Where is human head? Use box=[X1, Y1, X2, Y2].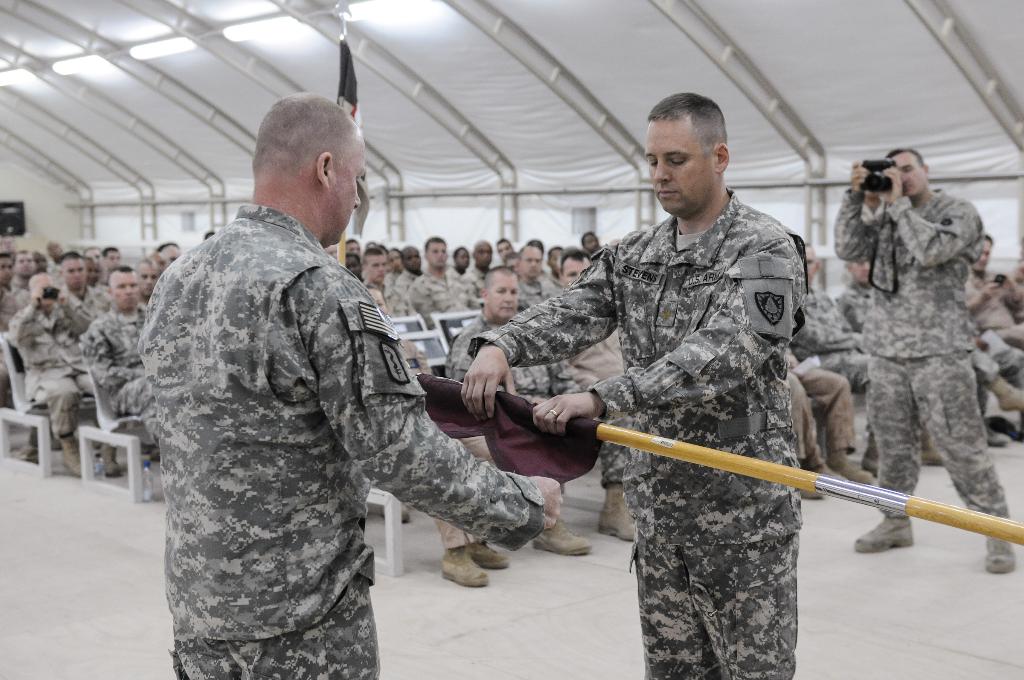
box=[133, 255, 157, 295].
